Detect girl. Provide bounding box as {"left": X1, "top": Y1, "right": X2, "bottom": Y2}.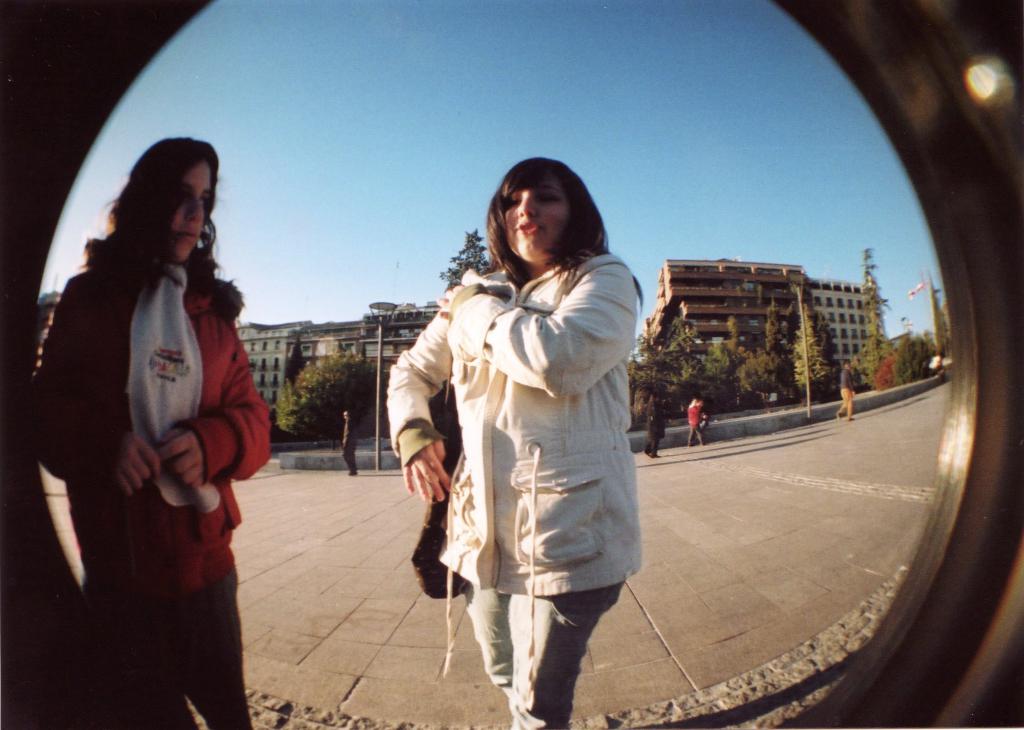
{"left": 384, "top": 153, "right": 645, "bottom": 729}.
